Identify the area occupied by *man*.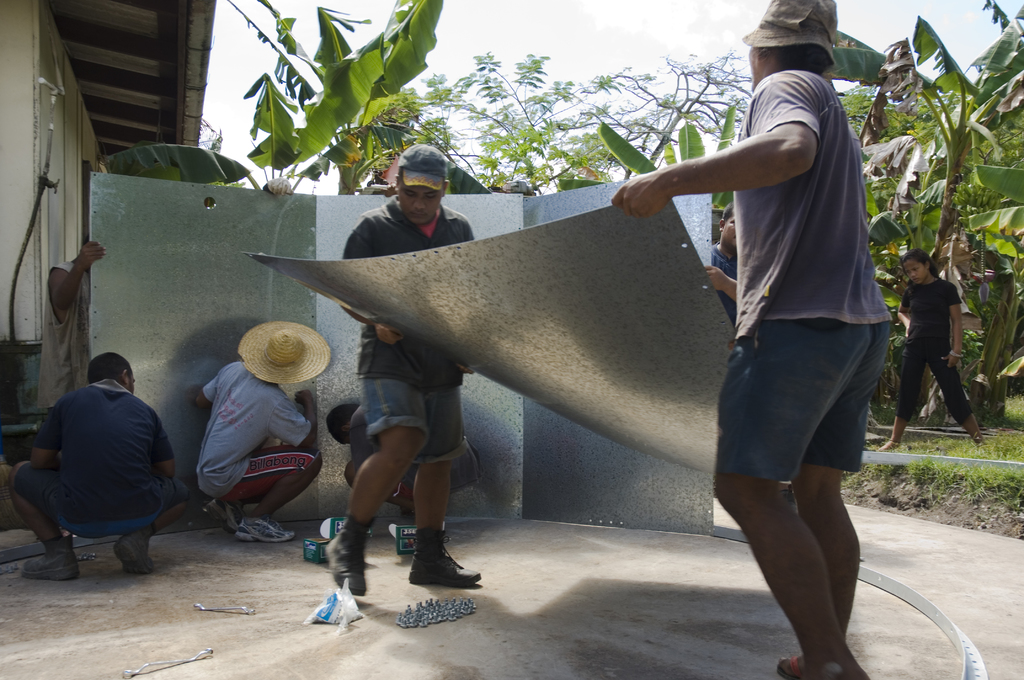
Area: [323,142,483,595].
